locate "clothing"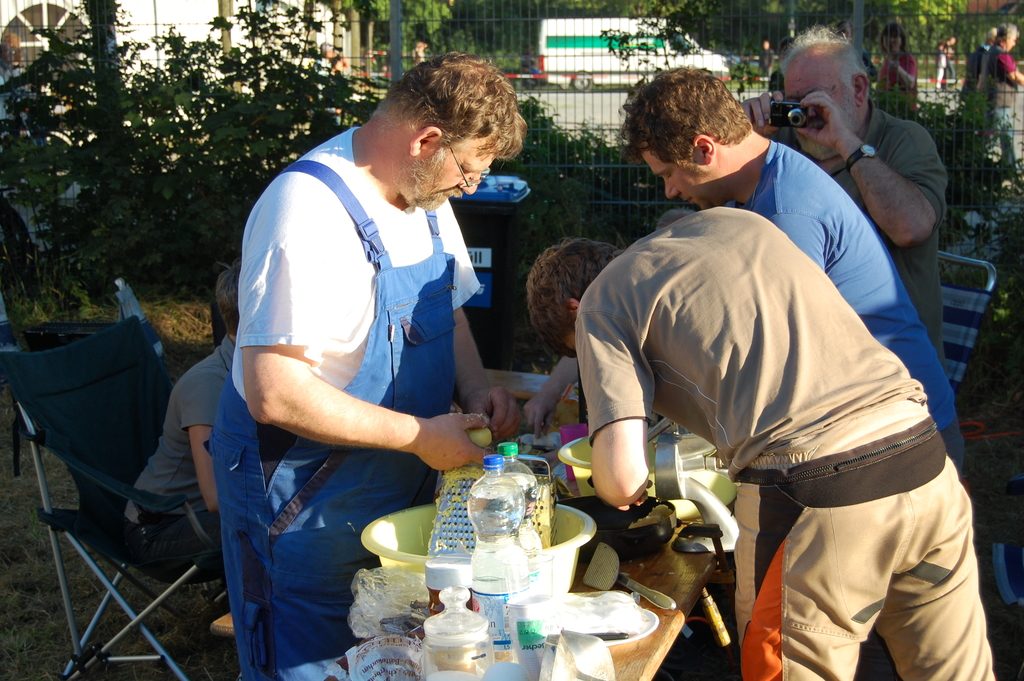
box=[761, 47, 773, 85]
